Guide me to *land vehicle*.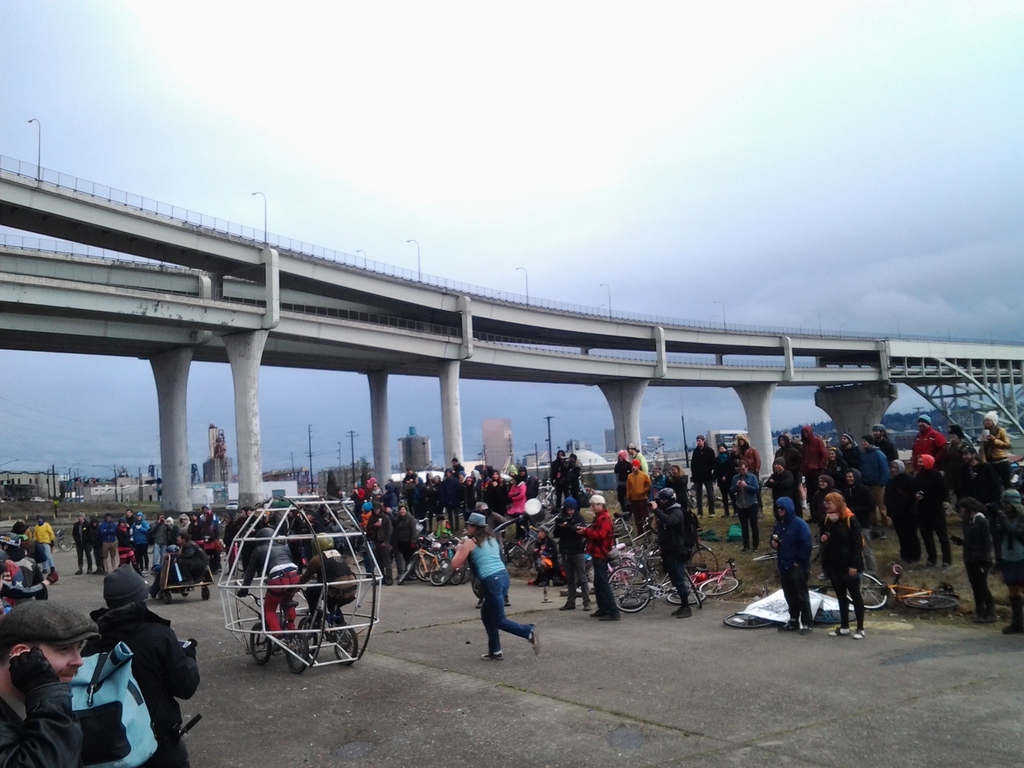
Guidance: 844, 568, 956, 608.
